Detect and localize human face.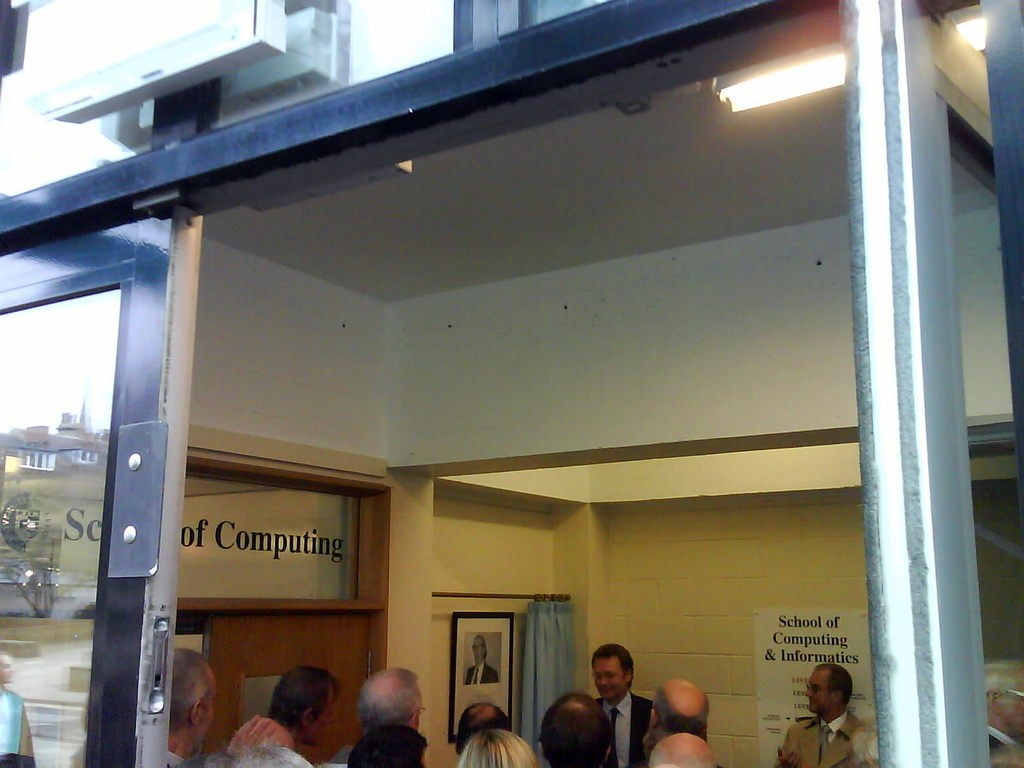
Localized at {"left": 805, "top": 669, "right": 836, "bottom": 717}.
